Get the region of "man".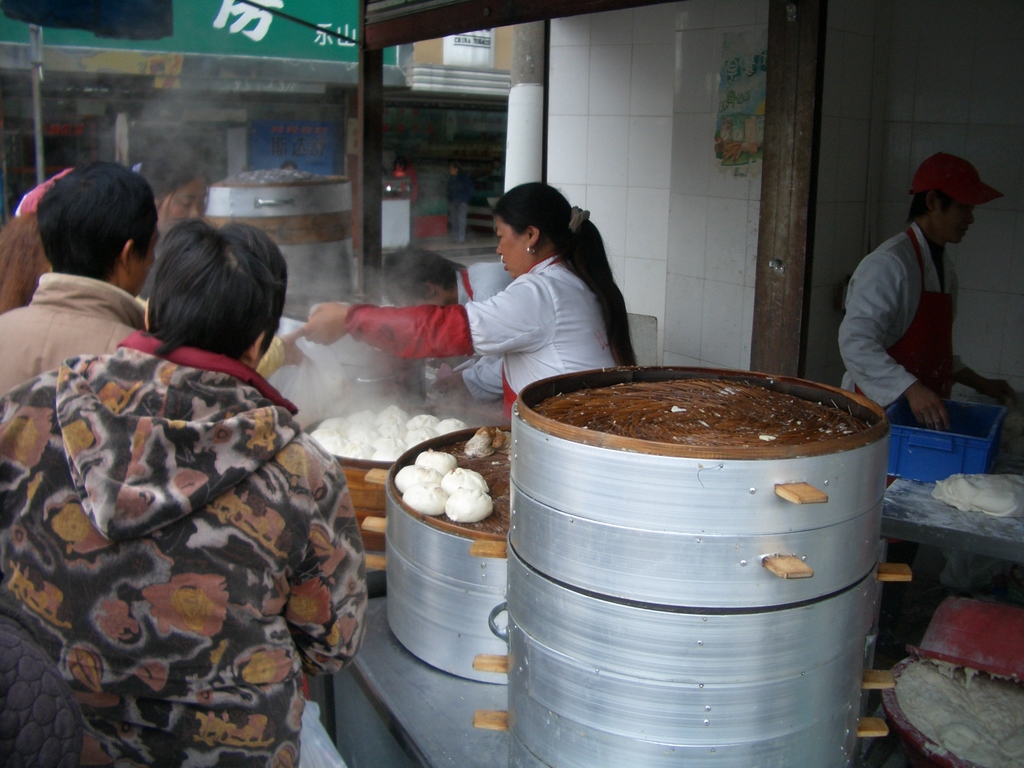
select_region(0, 161, 163, 390).
